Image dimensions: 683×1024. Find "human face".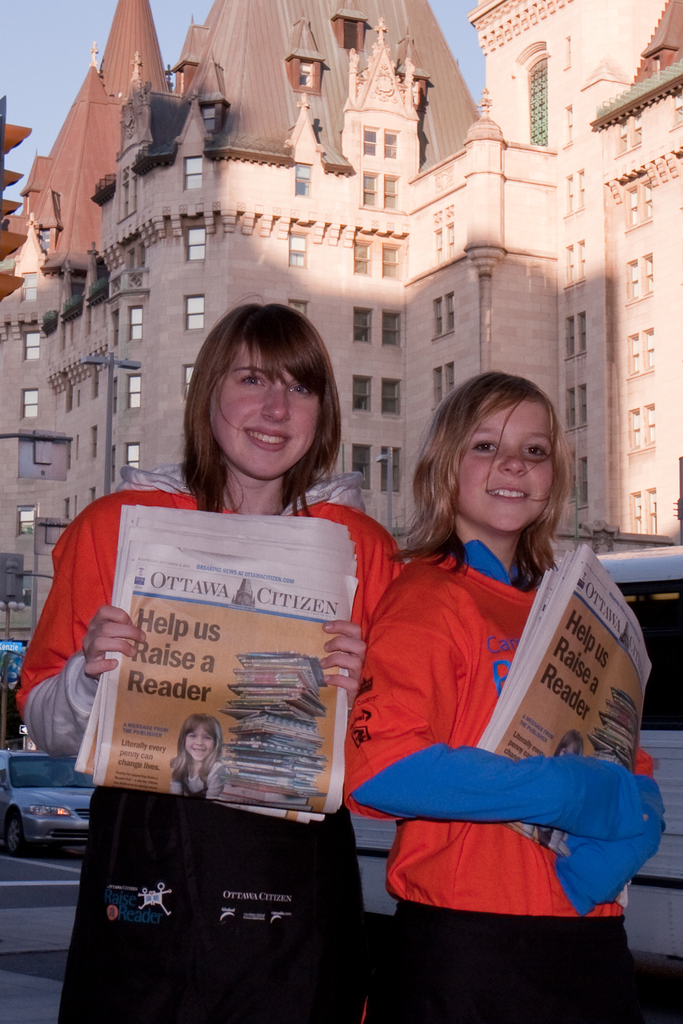
bbox=[207, 339, 326, 488].
